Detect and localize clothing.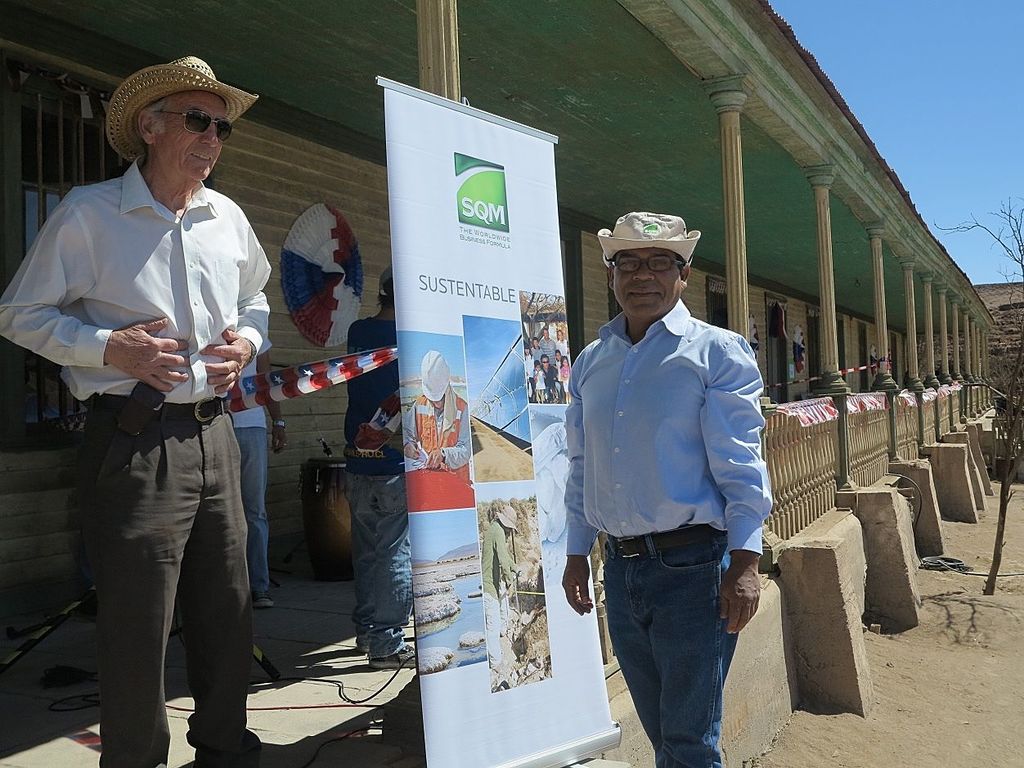
Localized at [551, 294, 770, 767].
